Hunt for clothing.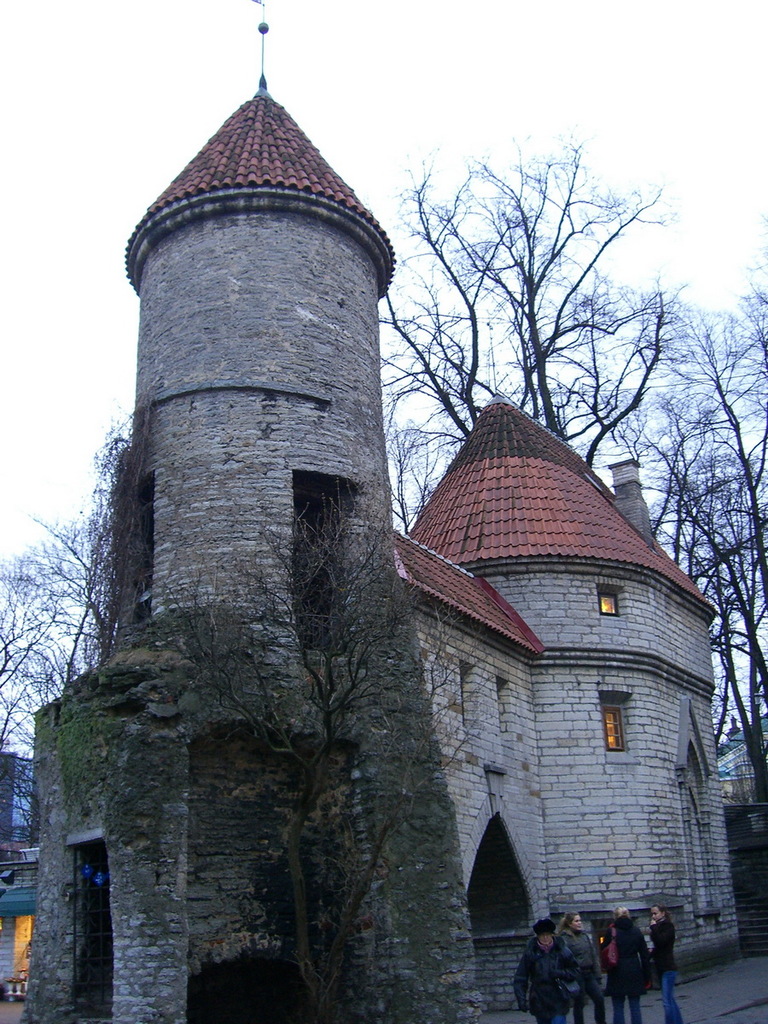
Hunted down at bbox(648, 921, 680, 1023).
